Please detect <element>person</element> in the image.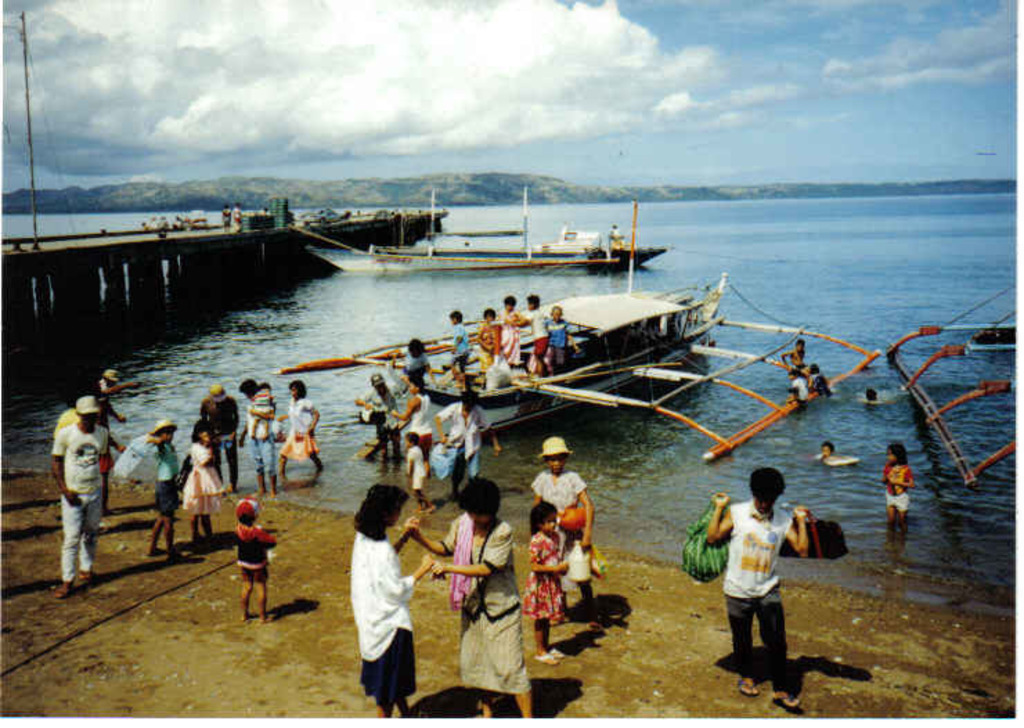
locate(87, 365, 131, 468).
